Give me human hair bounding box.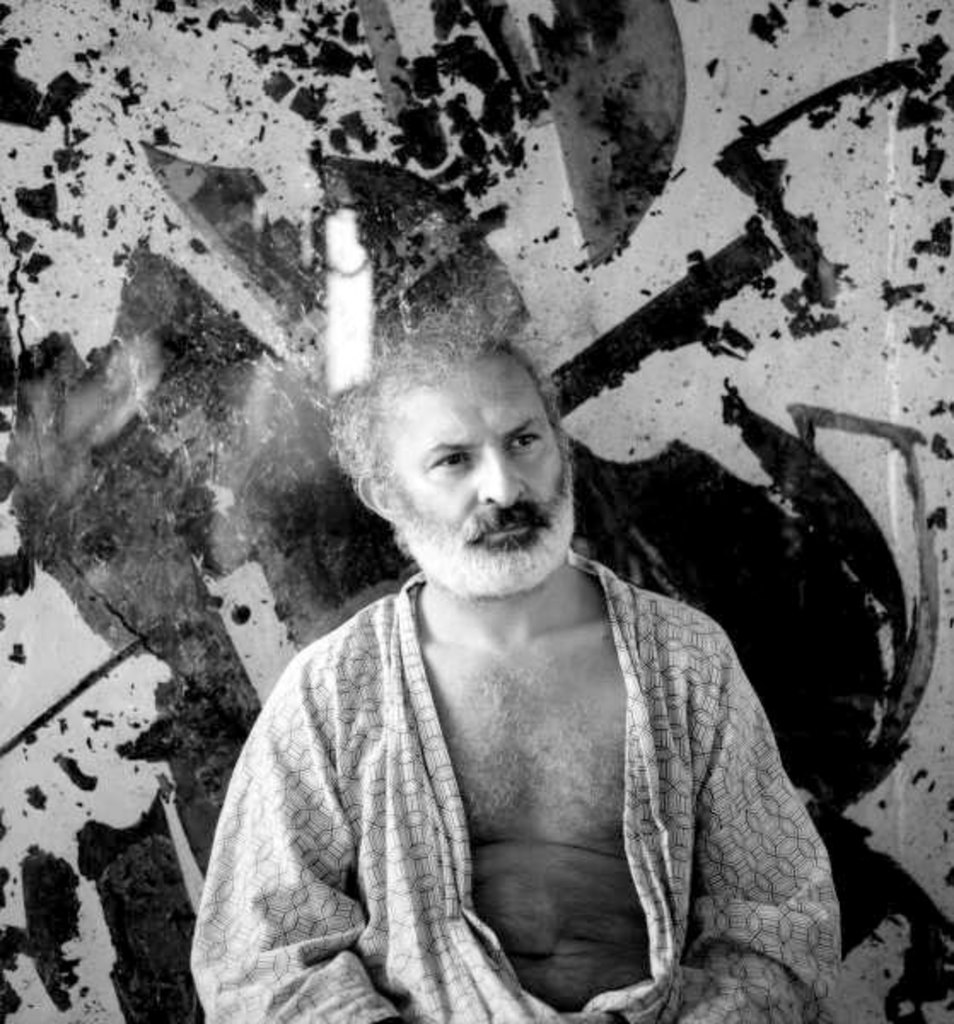
{"x1": 317, "y1": 304, "x2": 577, "y2": 560}.
